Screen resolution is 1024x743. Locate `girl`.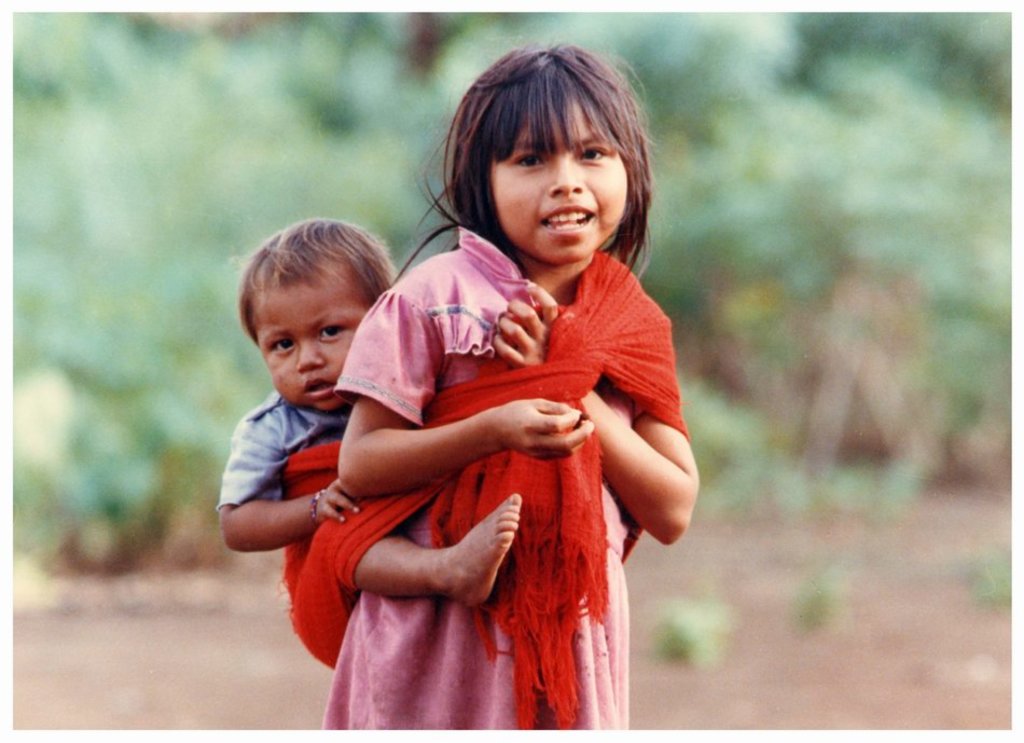
region(218, 214, 518, 660).
